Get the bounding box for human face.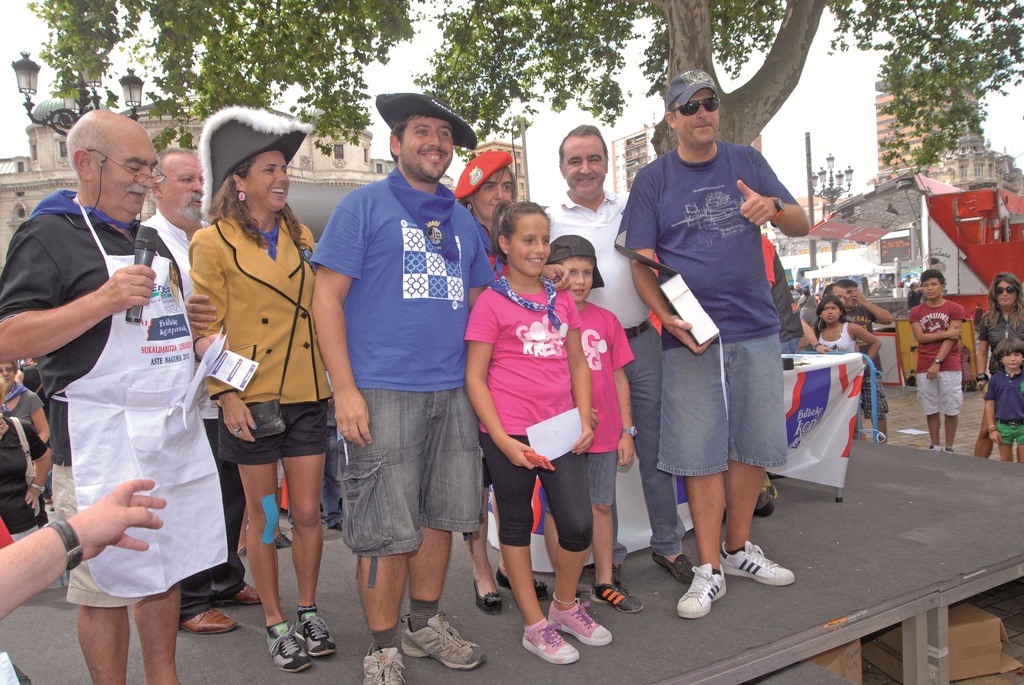
167,161,209,223.
